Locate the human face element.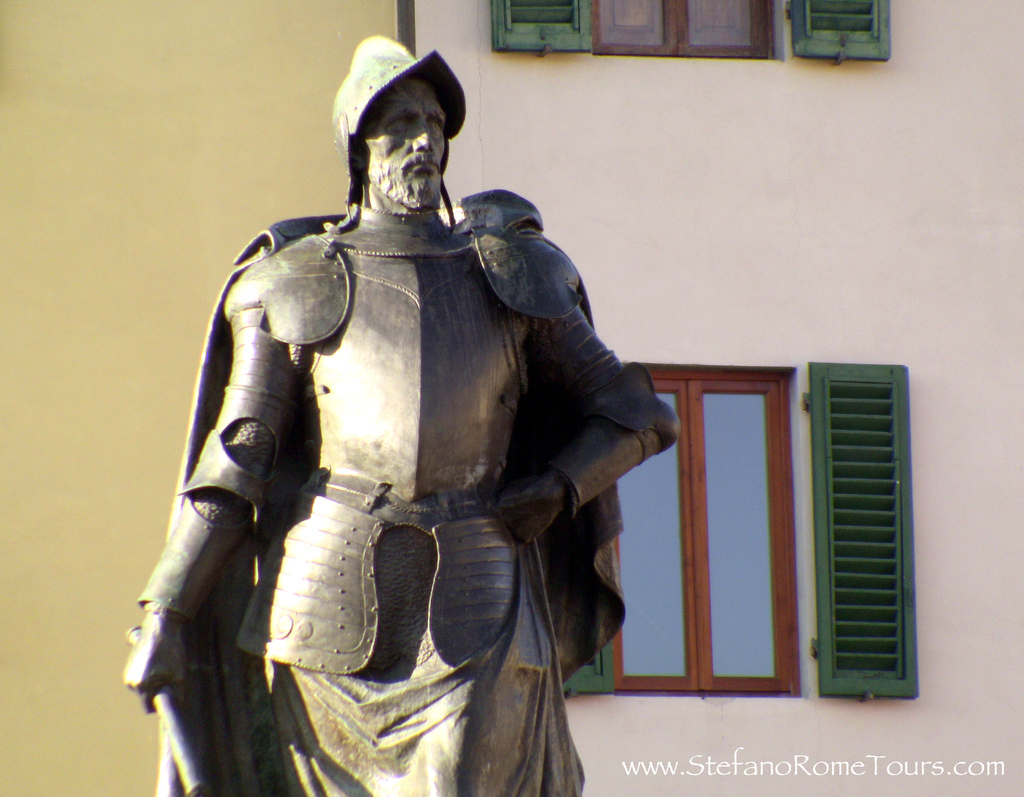
Element bbox: BBox(366, 74, 450, 209).
